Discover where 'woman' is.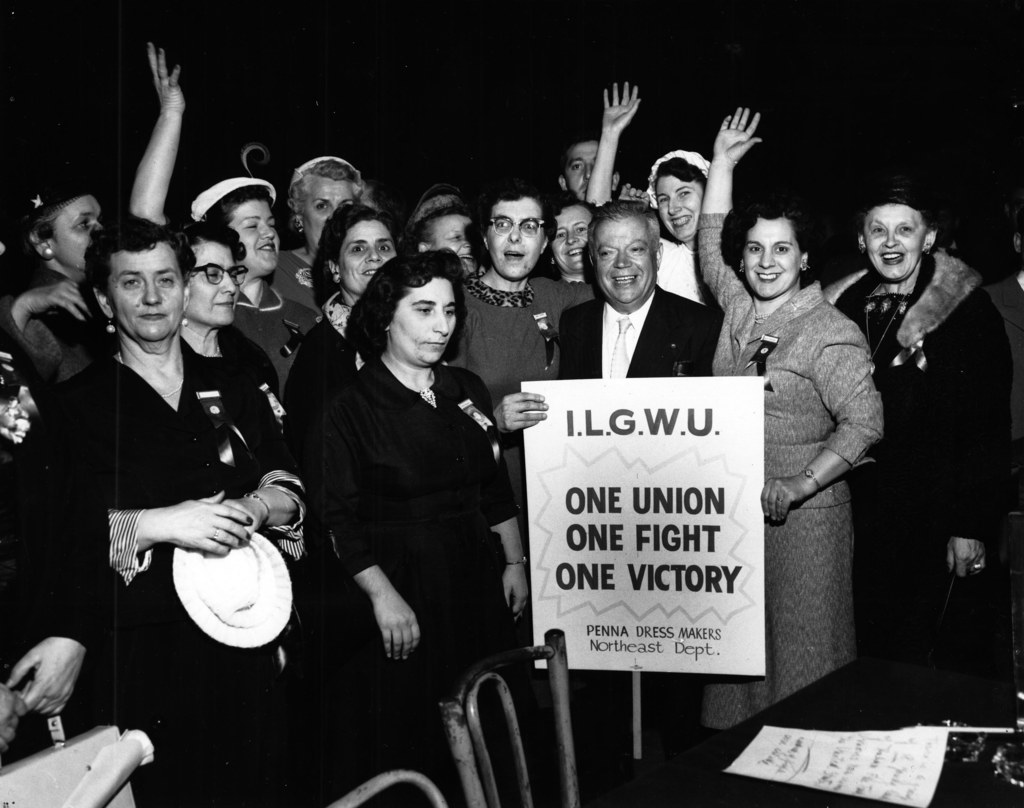
Discovered at 725:174:899:731.
